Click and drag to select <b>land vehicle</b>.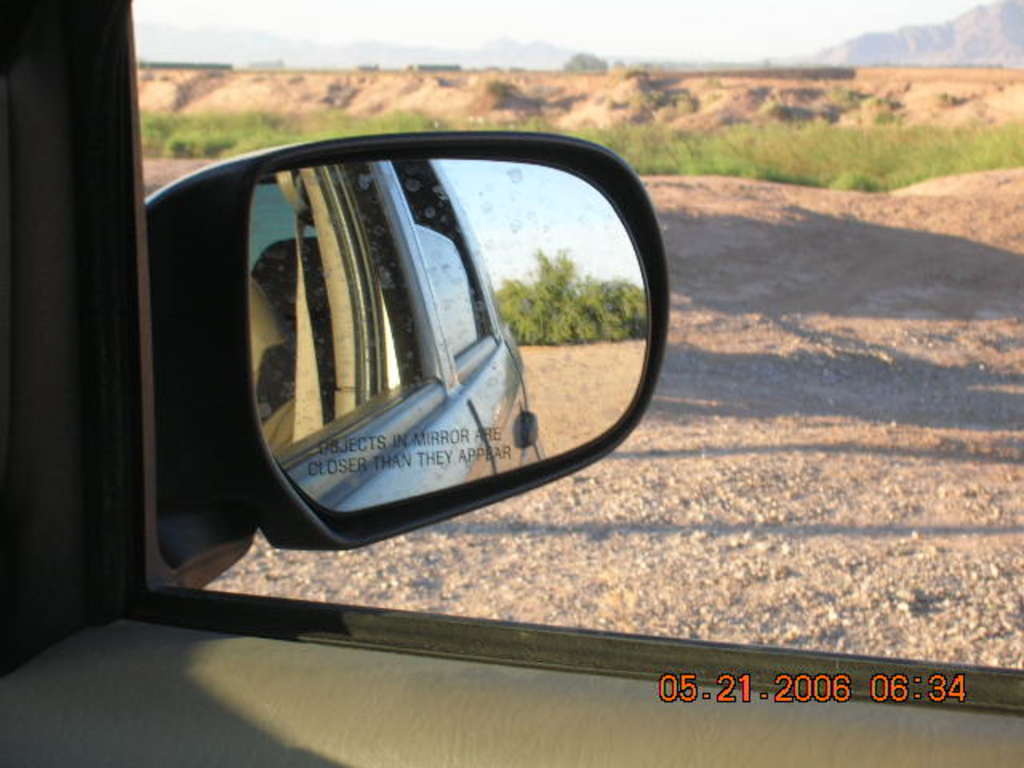
Selection: x1=0 y1=0 x2=1022 y2=766.
